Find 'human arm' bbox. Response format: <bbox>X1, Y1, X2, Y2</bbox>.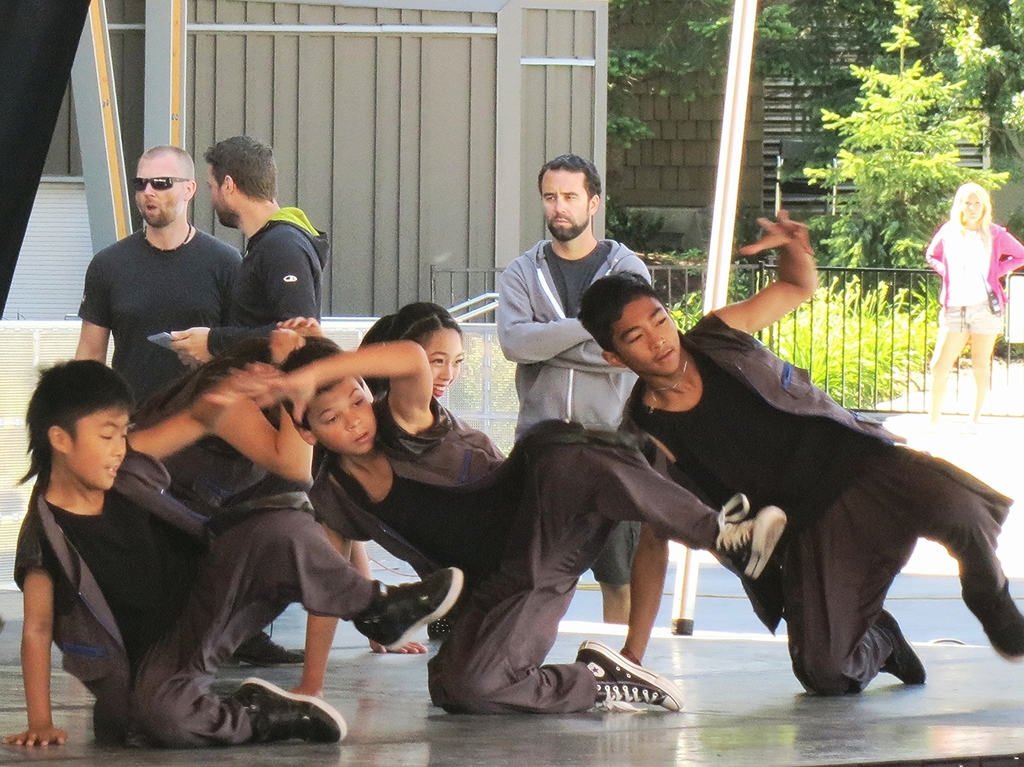
<bbox>173, 259, 314, 363</bbox>.
